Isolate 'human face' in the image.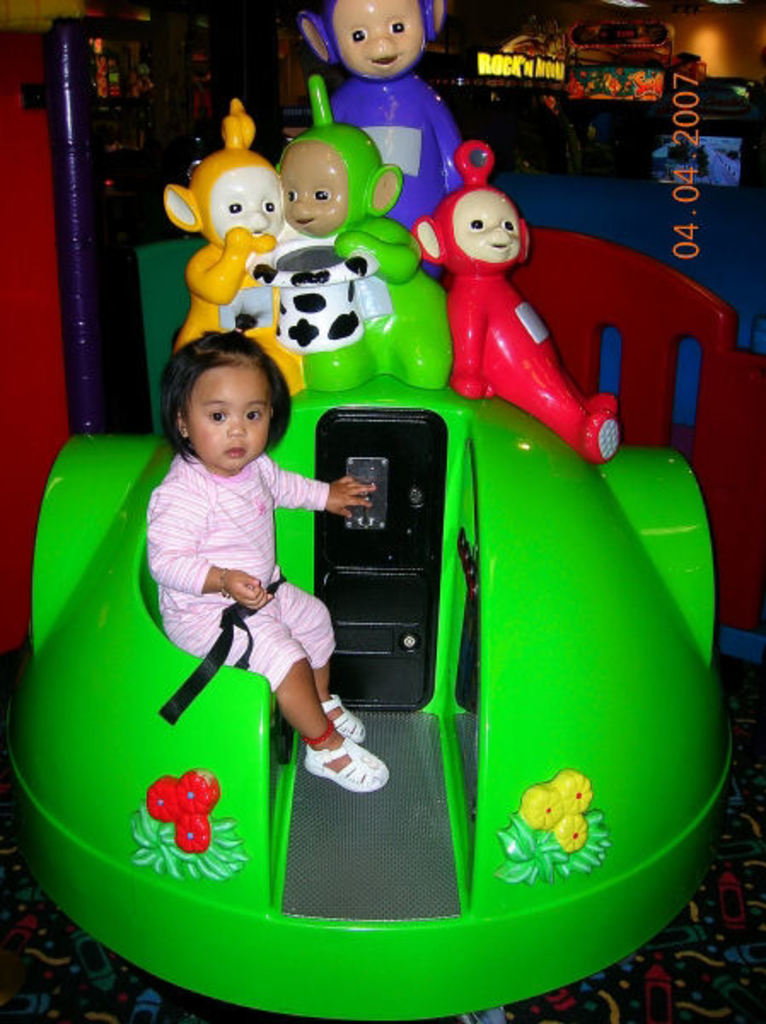
Isolated region: <region>183, 350, 280, 478</region>.
